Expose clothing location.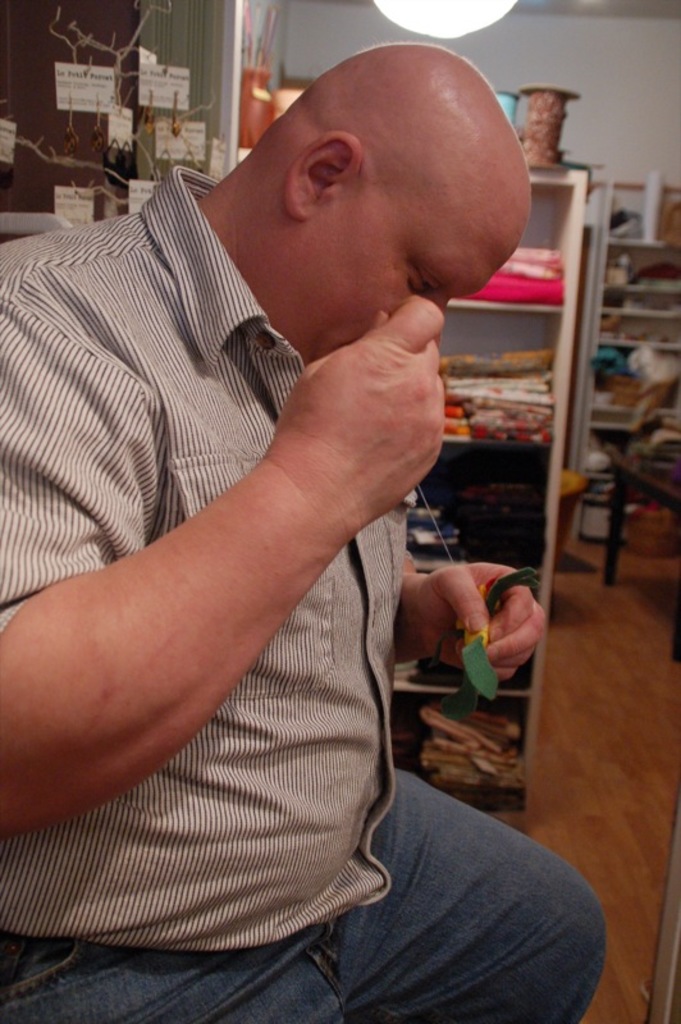
Exposed at box(19, 151, 543, 992).
